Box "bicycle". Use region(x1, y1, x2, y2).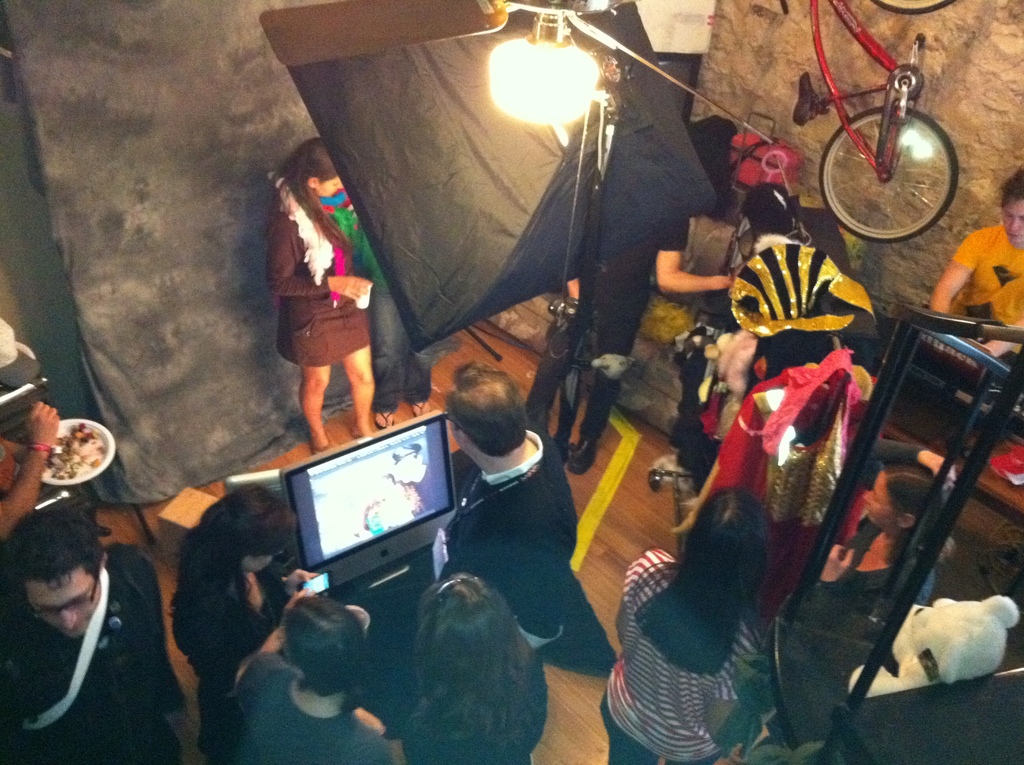
region(760, 0, 973, 256).
